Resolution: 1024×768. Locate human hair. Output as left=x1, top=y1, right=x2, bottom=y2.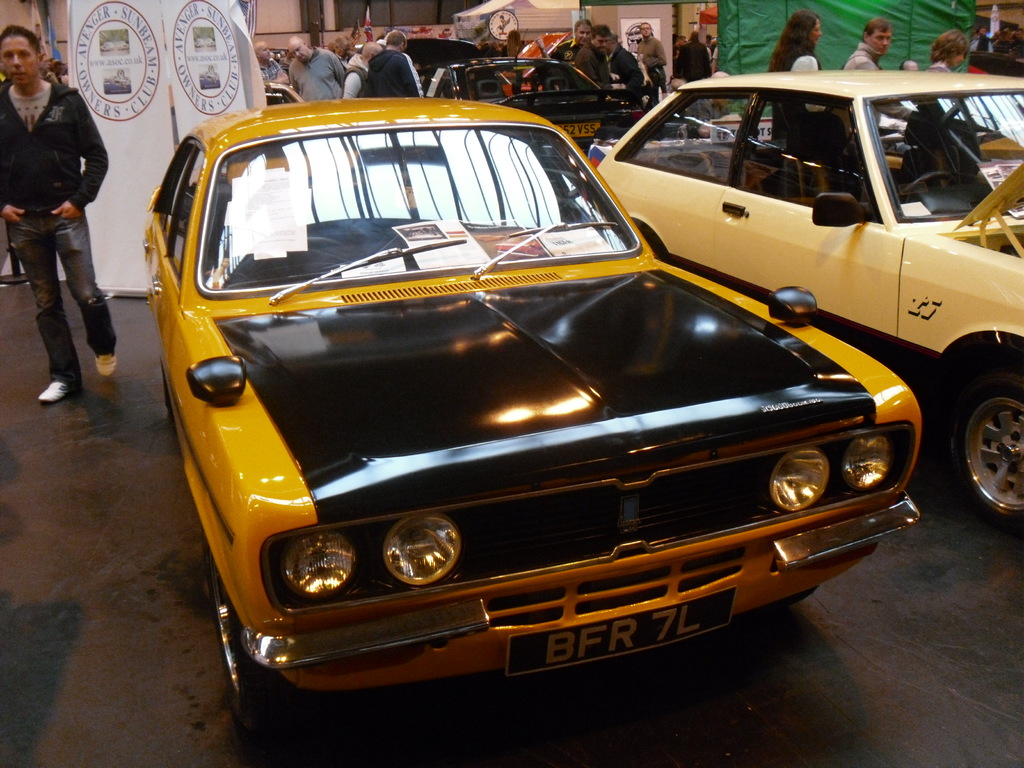
left=931, top=26, right=971, bottom=61.
